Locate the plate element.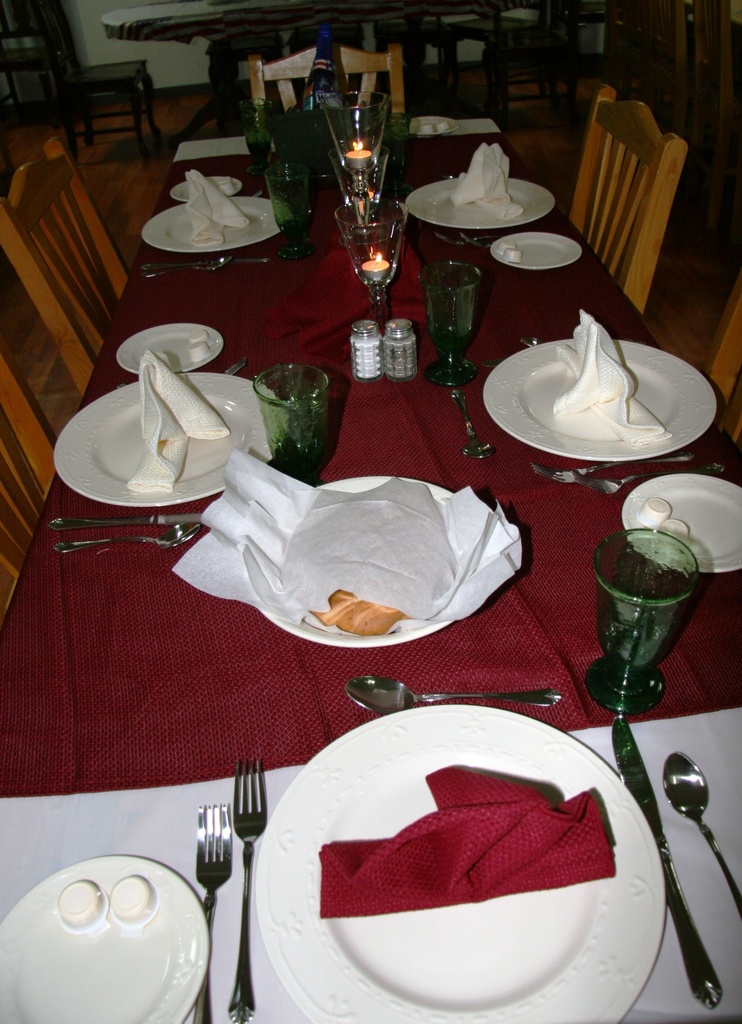
Element bbox: rect(394, 156, 564, 239).
